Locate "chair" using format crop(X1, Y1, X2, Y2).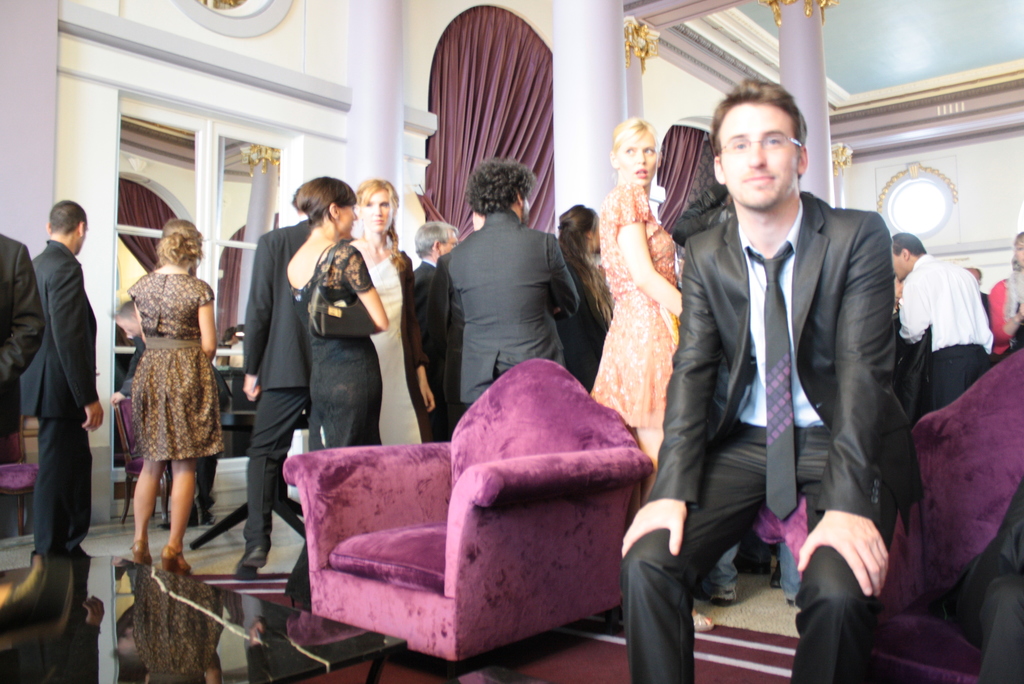
crop(115, 394, 204, 525).
